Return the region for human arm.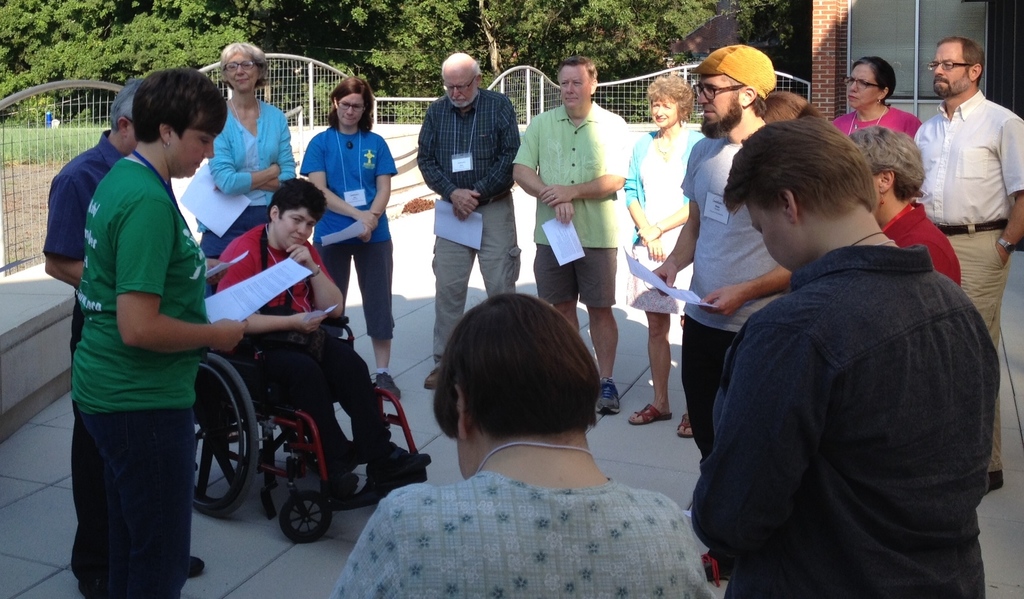
(x1=626, y1=204, x2=692, y2=245).
